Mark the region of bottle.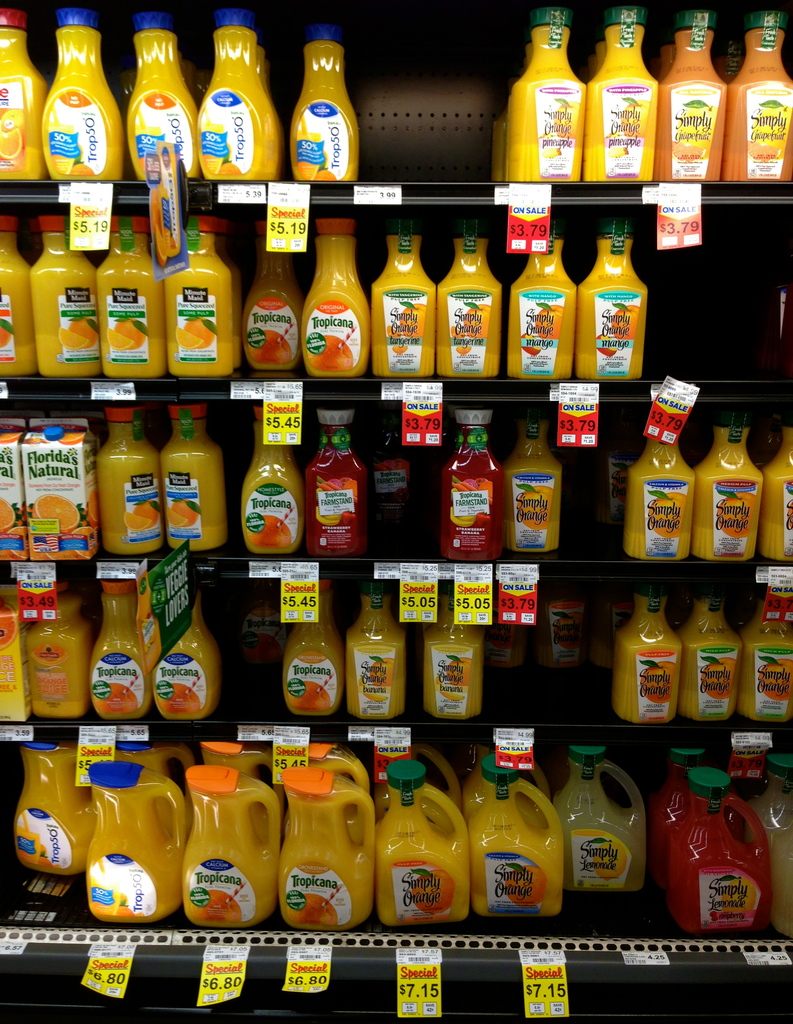
Region: [434, 215, 502, 380].
